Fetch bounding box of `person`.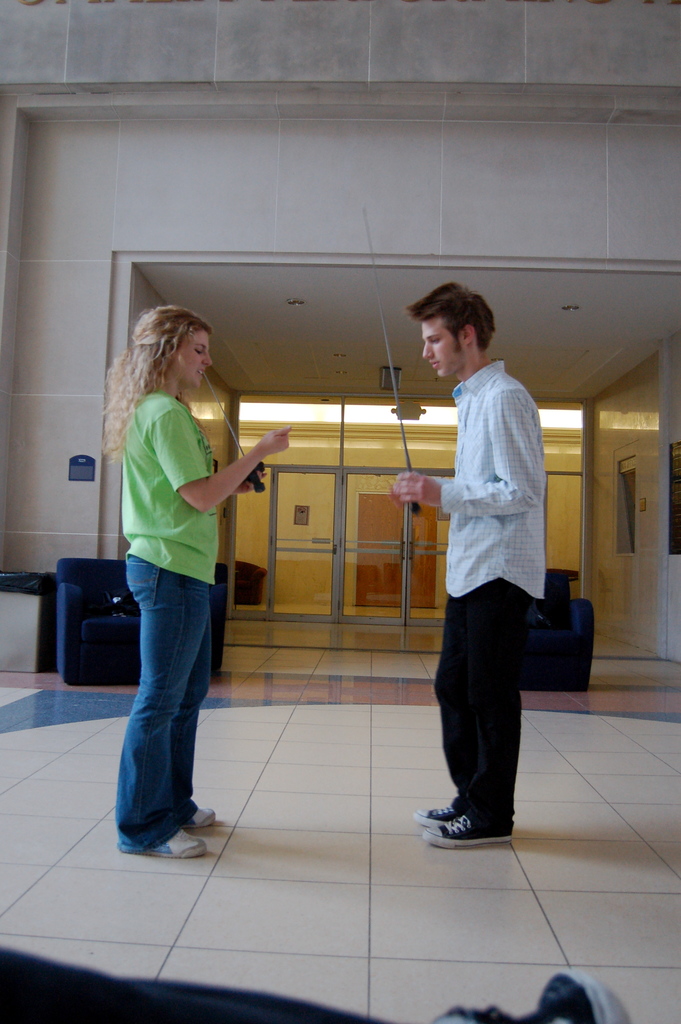
Bbox: {"x1": 382, "y1": 278, "x2": 557, "y2": 850}.
